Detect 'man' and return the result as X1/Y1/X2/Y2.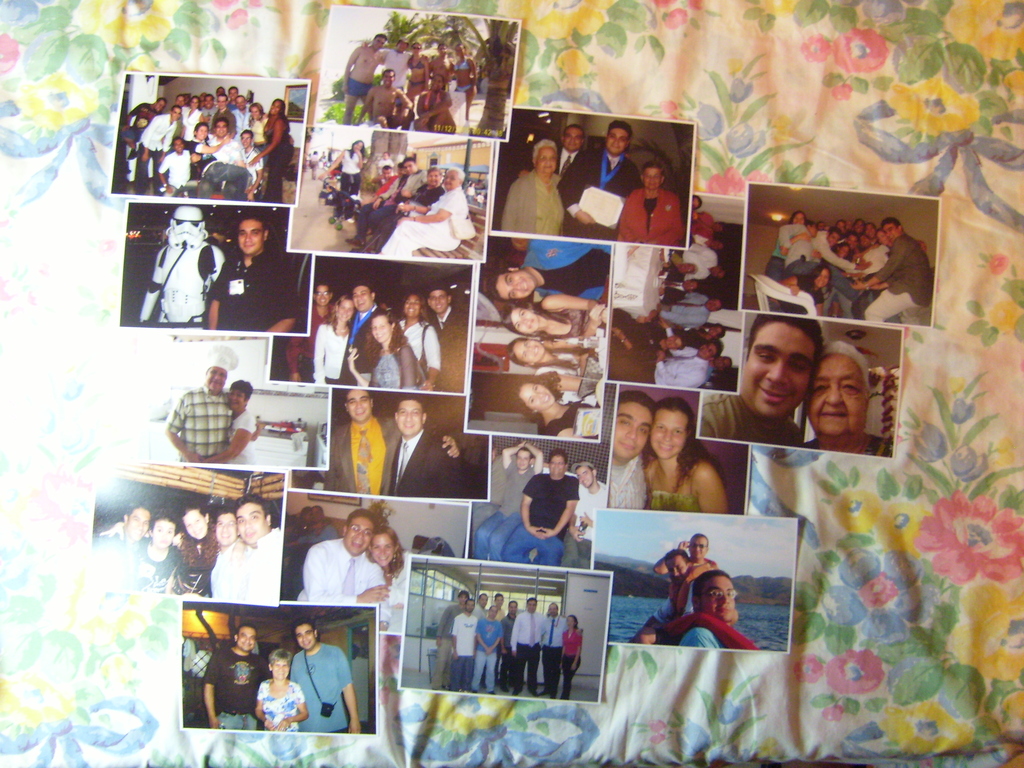
291/618/362/732.
